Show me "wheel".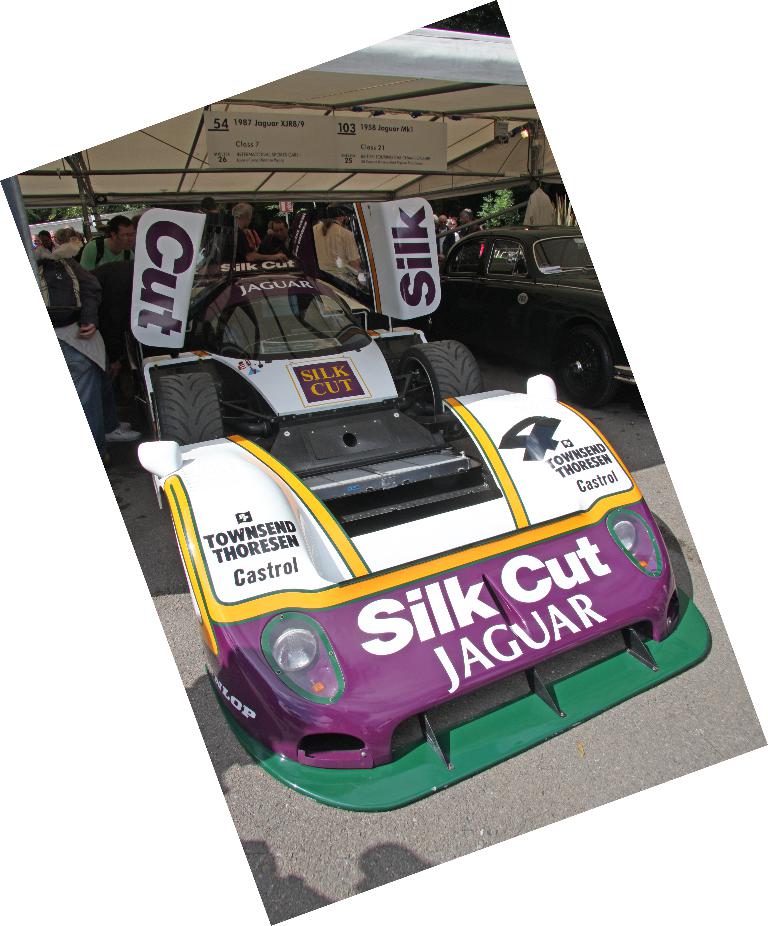
"wheel" is here: l=390, t=334, r=480, b=414.
